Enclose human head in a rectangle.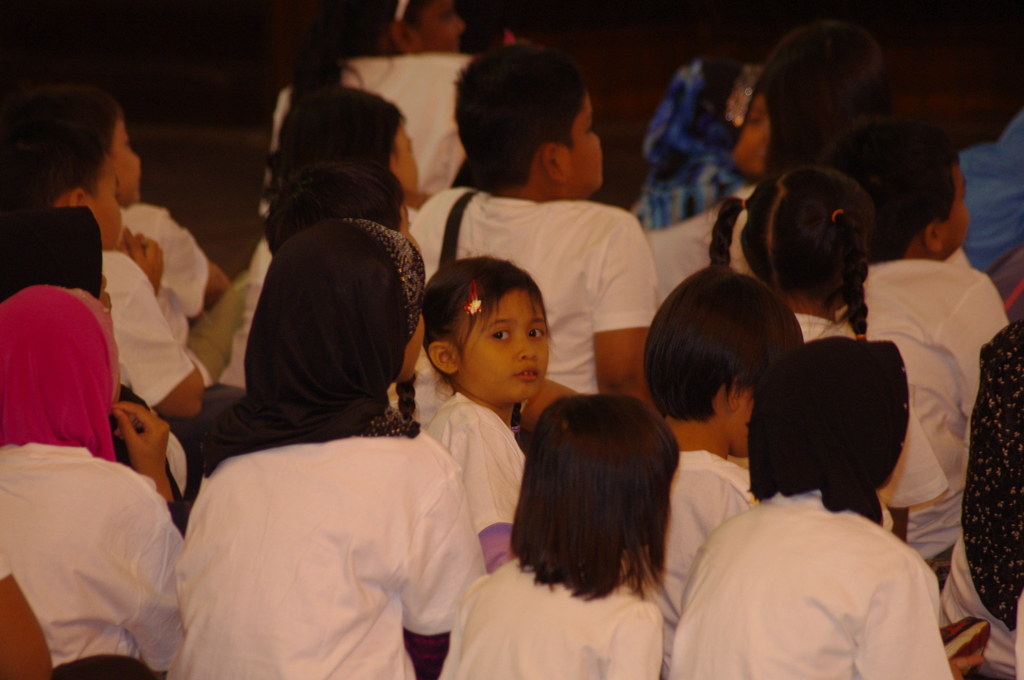
[x1=544, y1=392, x2=674, y2=528].
